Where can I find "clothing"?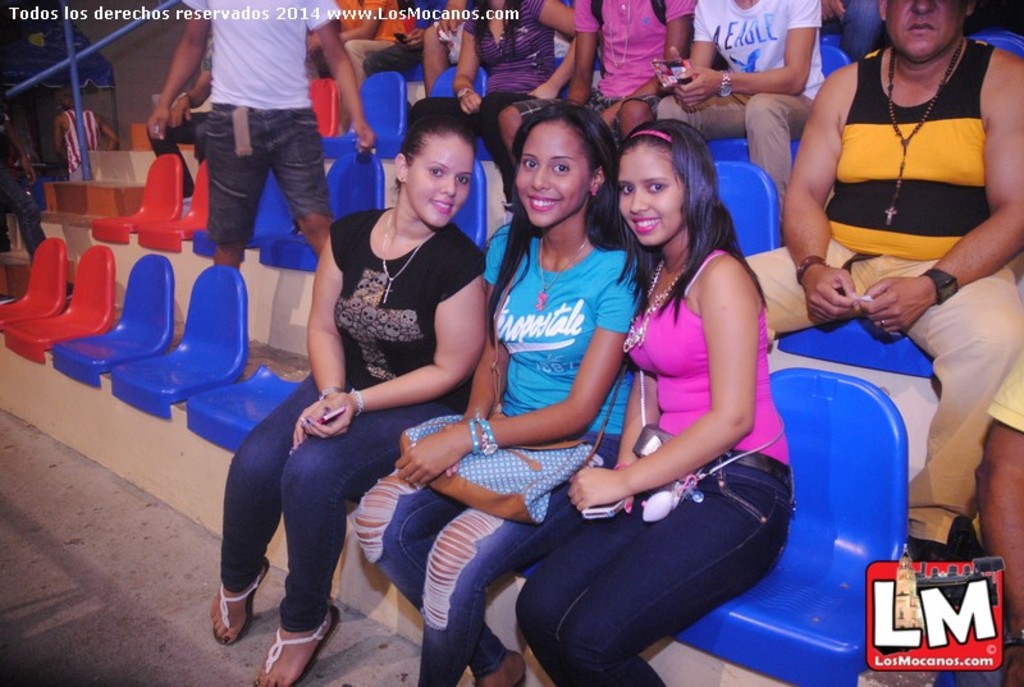
You can find it at 517, 247, 795, 686.
